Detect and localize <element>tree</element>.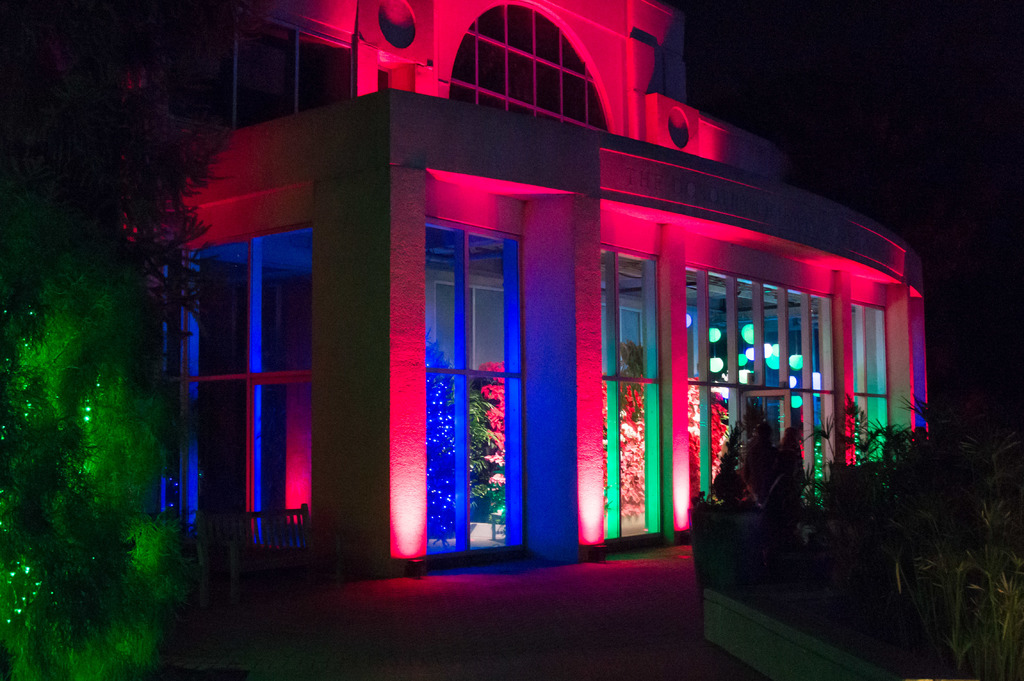
Localized at detection(0, 0, 264, 672).
